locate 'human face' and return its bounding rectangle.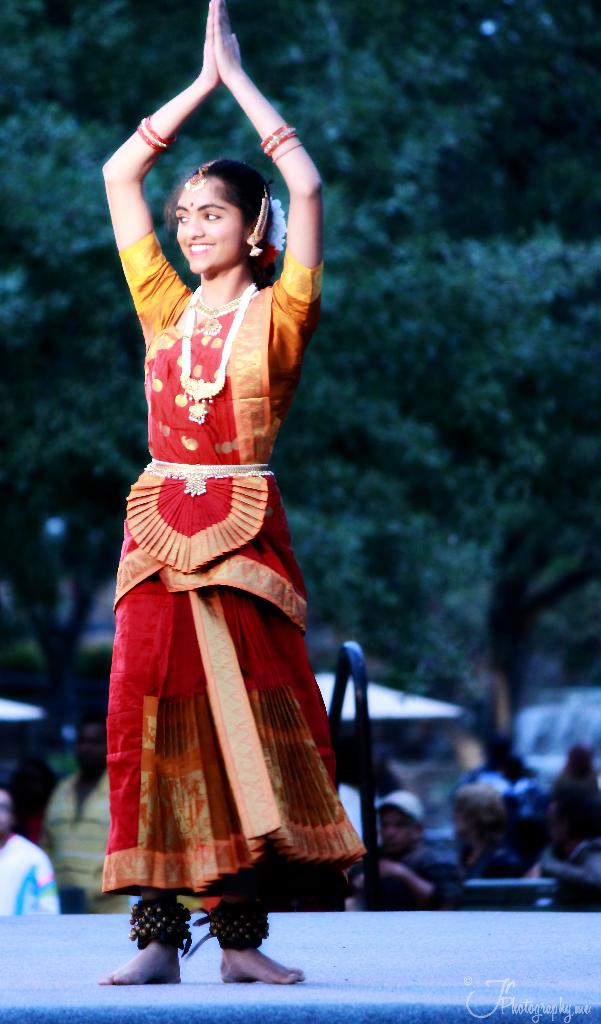
<bbox>70, 714, 114, 776</bbox>.
